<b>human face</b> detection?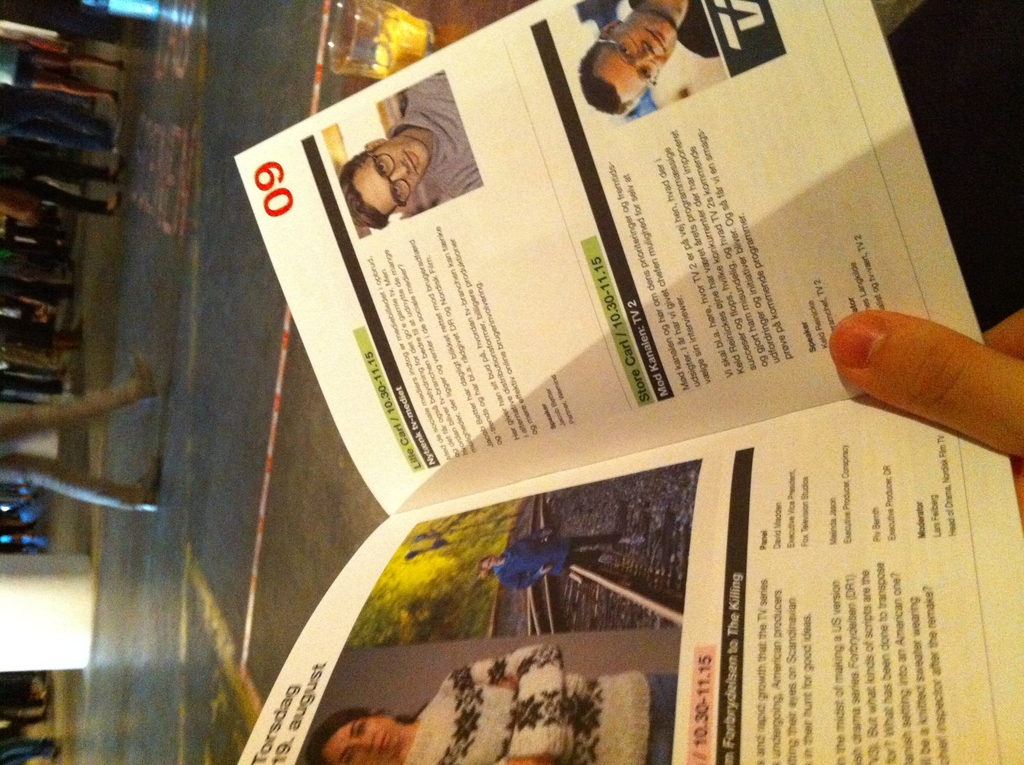
[x1=357, y1=141, x2=424, y2=203]
